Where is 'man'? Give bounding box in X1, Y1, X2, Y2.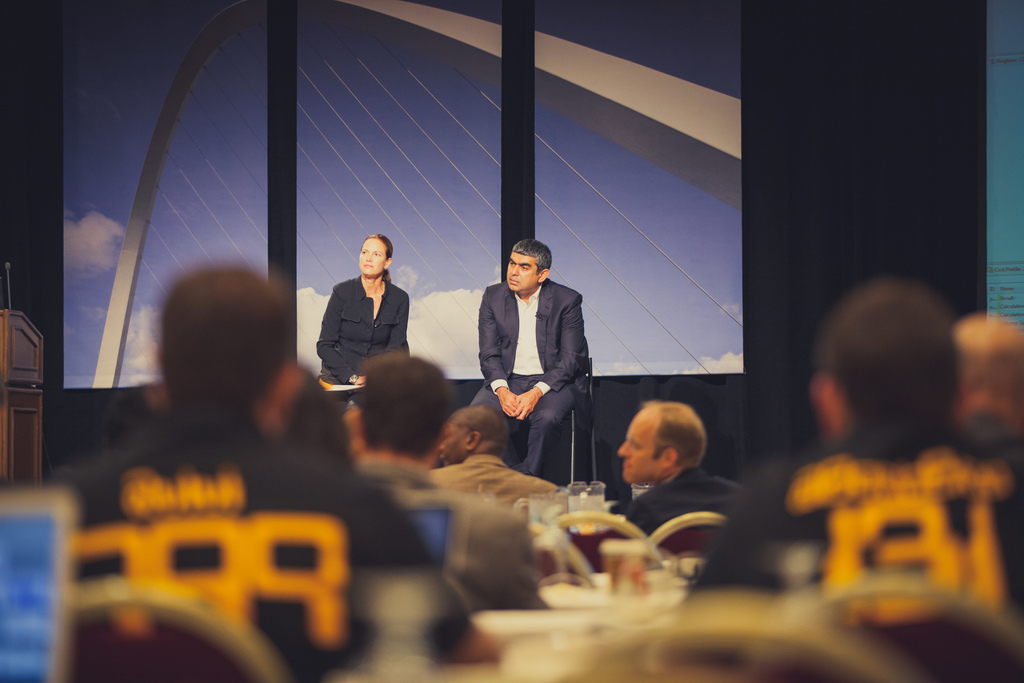
652, 274, 1023, 613.
